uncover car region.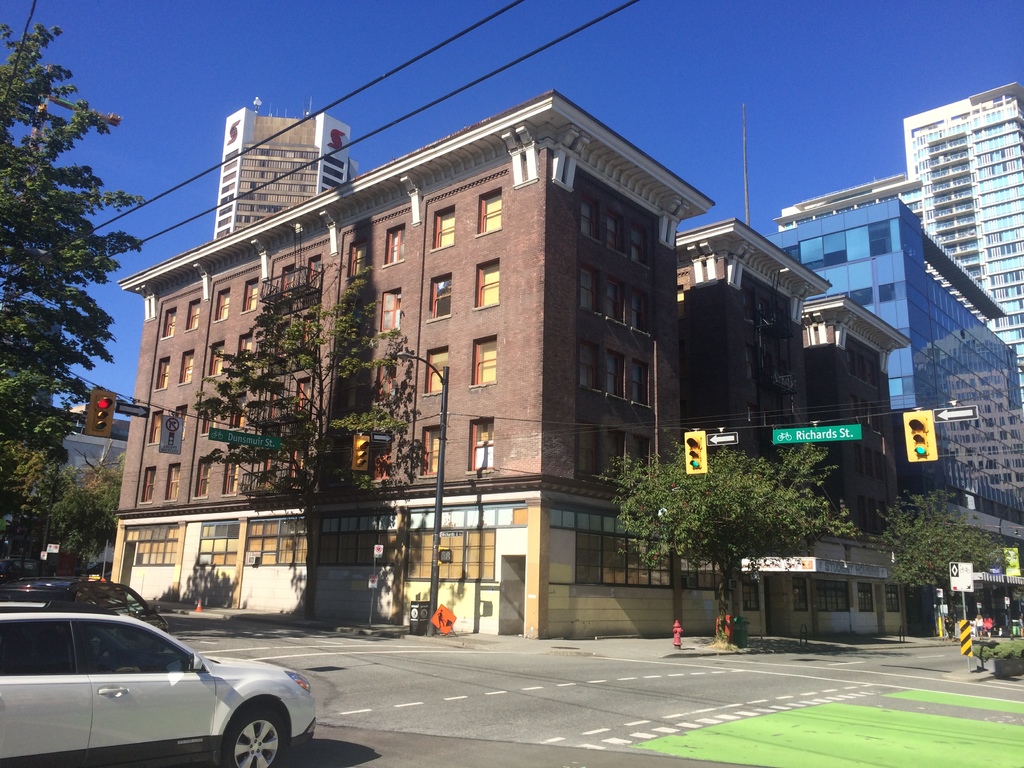
Uncovered: crop(0, 558, 57, 583).
